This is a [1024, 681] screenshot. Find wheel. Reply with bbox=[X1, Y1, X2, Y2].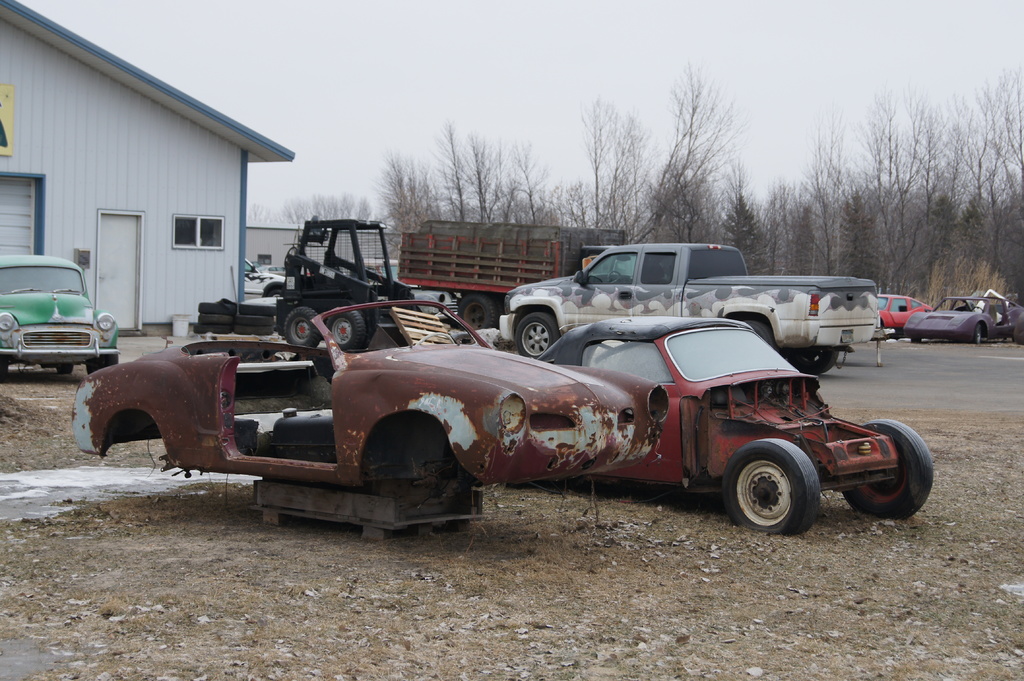
bbox=[516, 316, 559, 360].
